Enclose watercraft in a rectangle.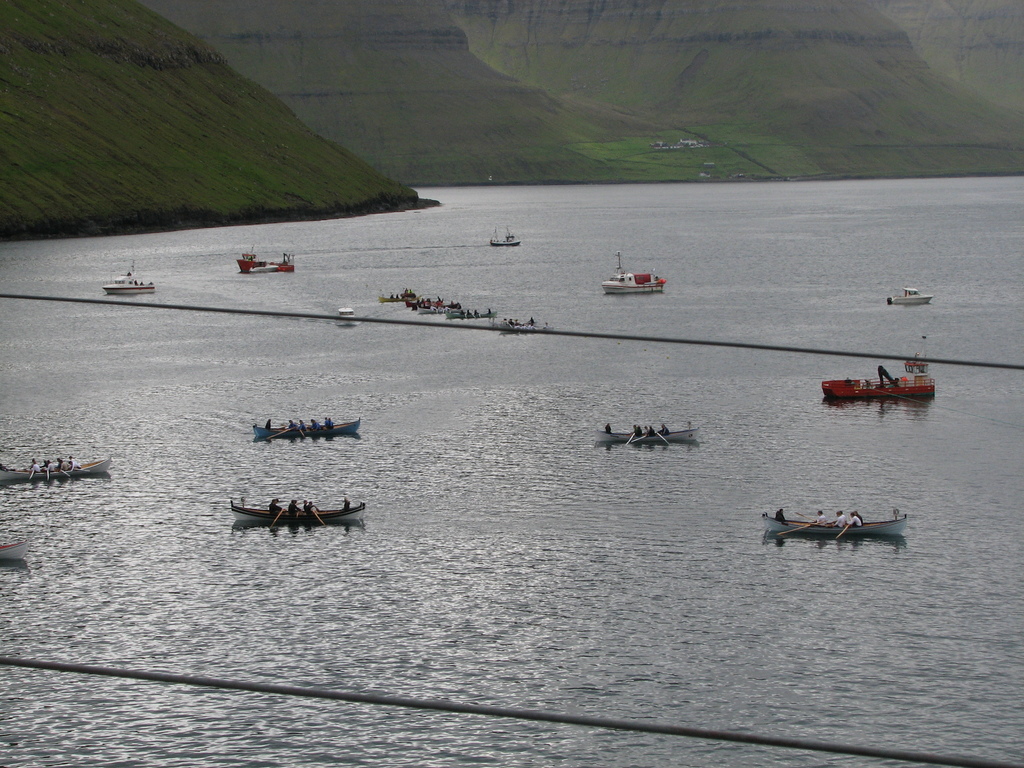
100/273/159/296.
